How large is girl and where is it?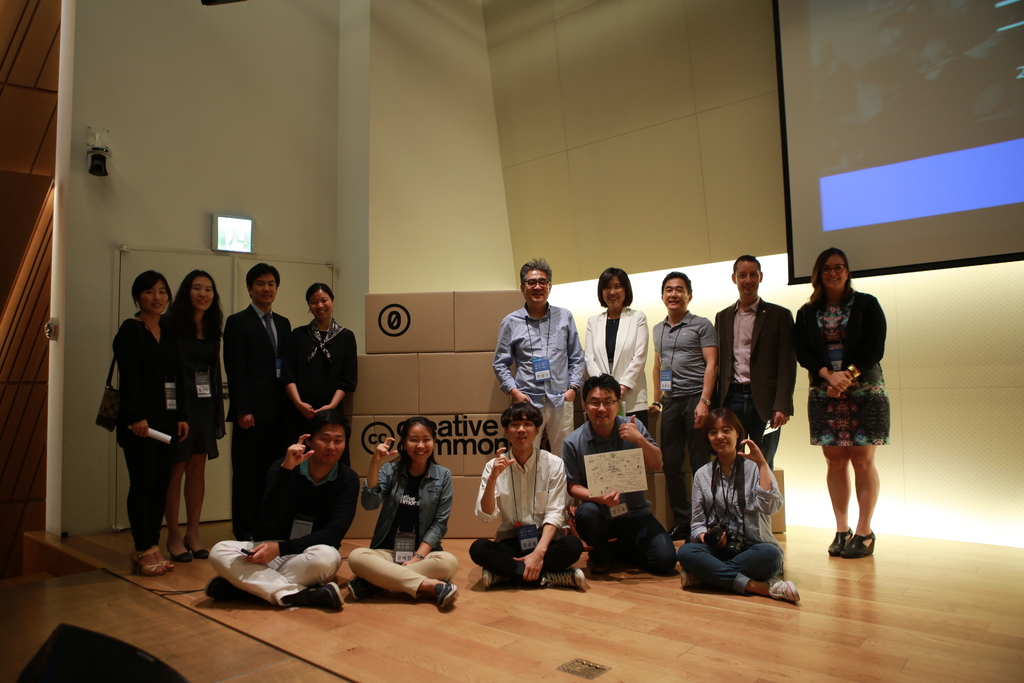
Bounding box: bbox(346, 418, 458, 612).
